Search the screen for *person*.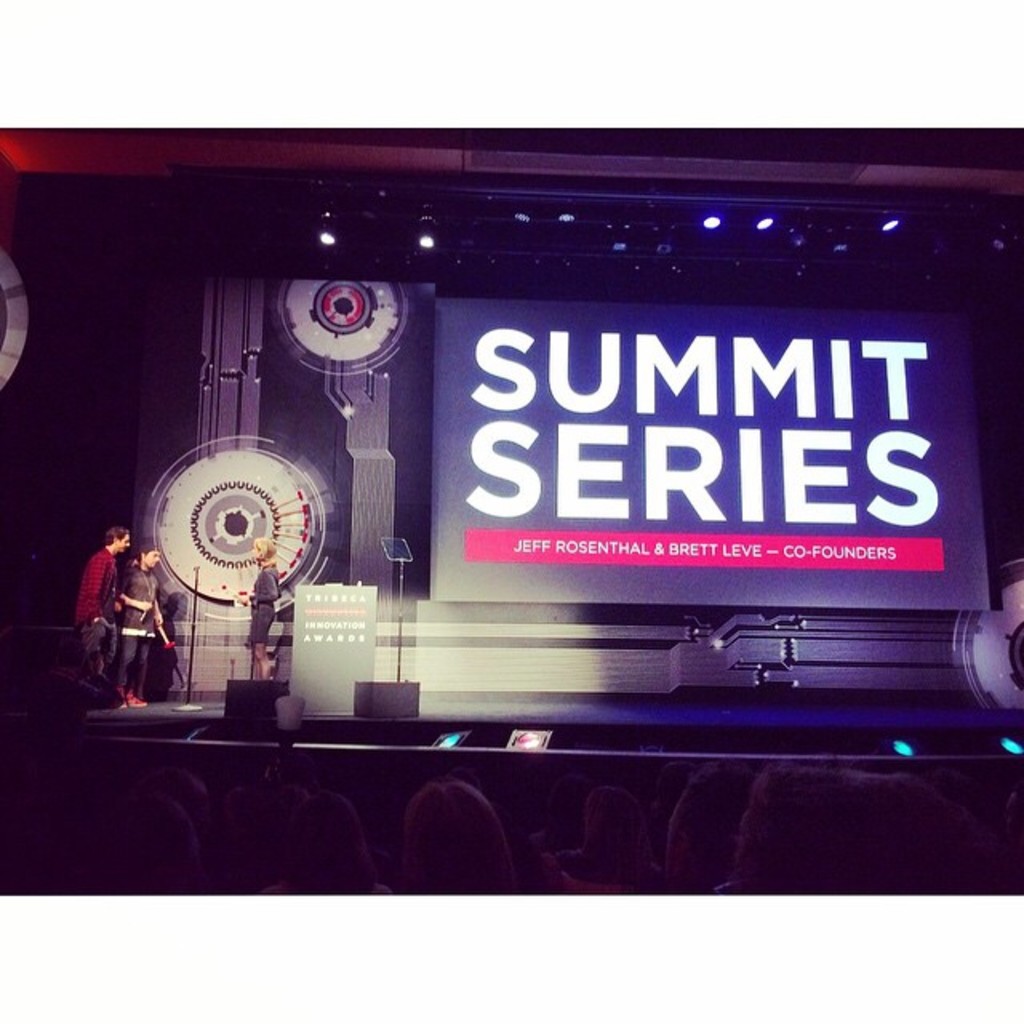
Found at (x1=235, y1=536, x2=282, y2=680).
